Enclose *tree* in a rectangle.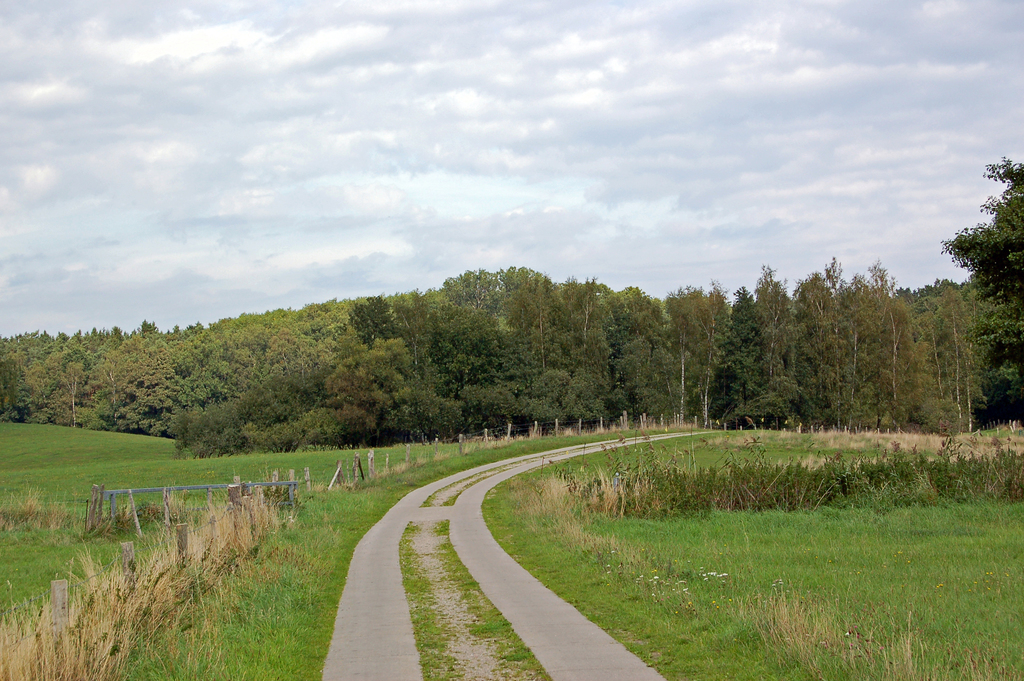
729:261:812:419.
